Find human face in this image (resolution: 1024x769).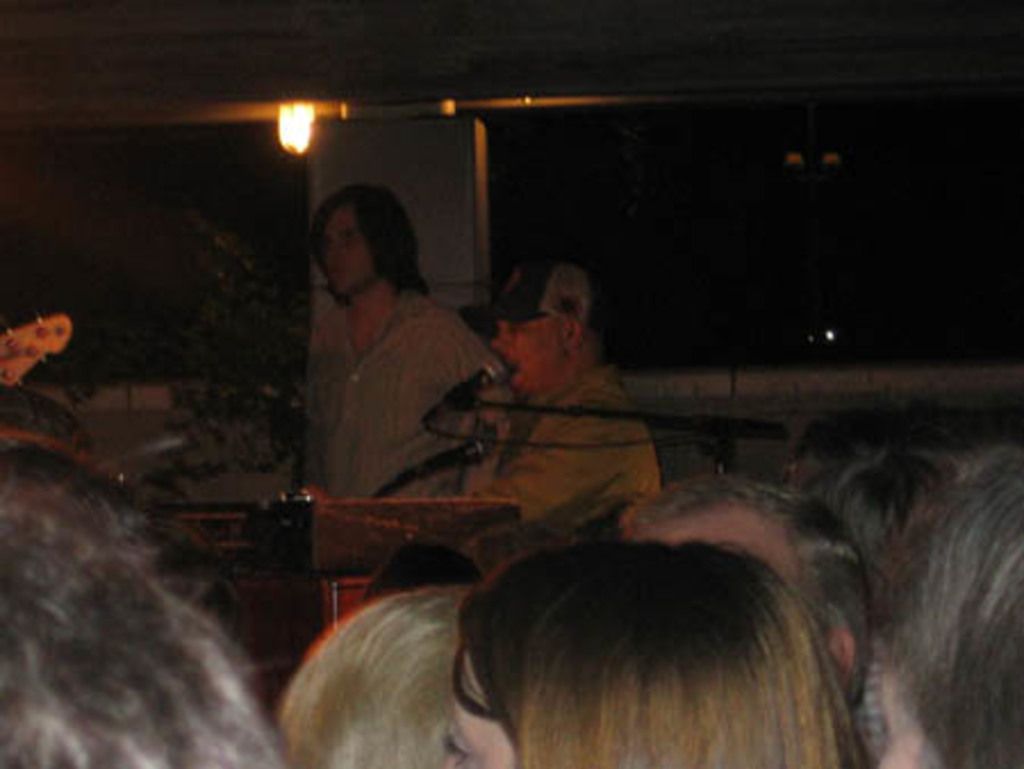
(x1=498, y1=328, x2=569, y2=400).
